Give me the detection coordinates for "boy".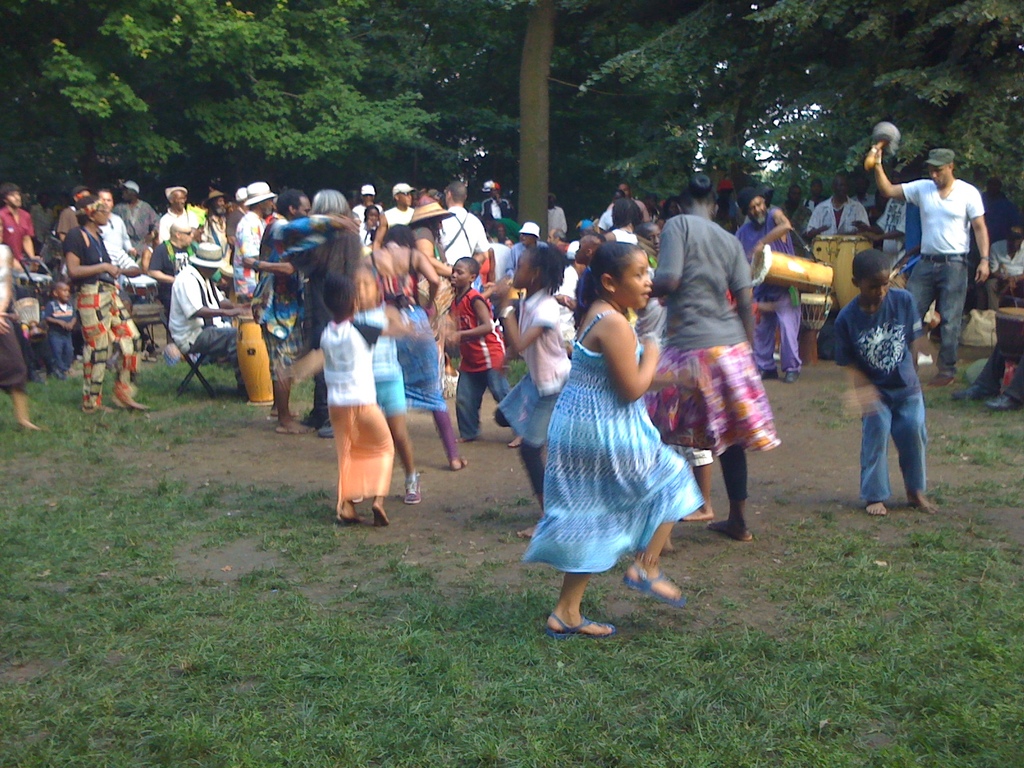
BBox(833, 246, 941, 515).
